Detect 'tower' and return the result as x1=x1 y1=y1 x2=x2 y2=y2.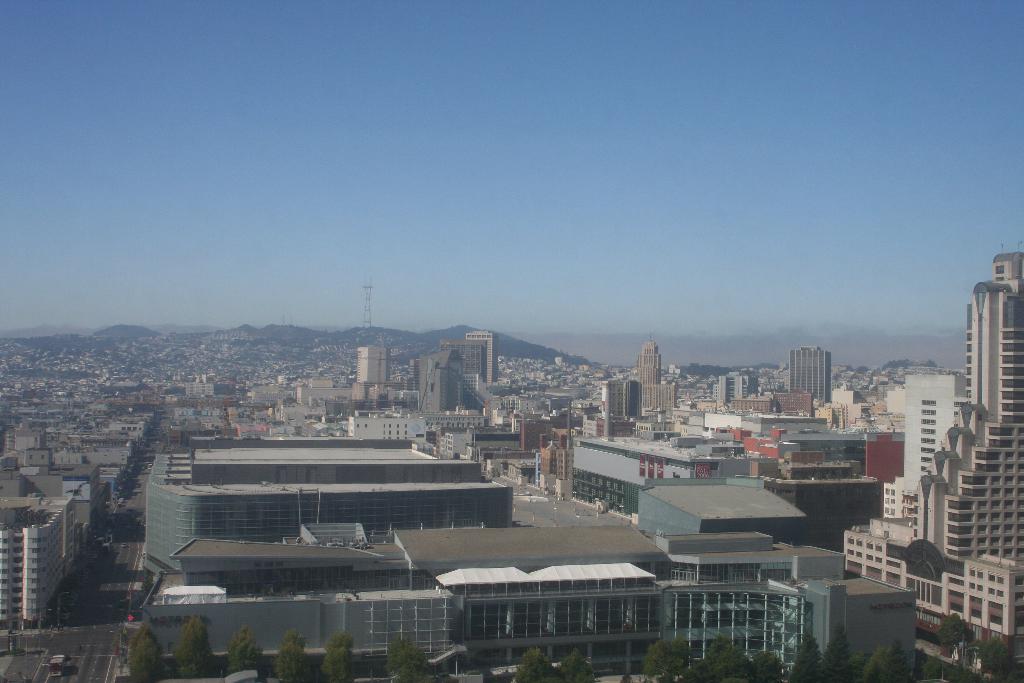
x1=785 y1=345 x2=833 y2=400.
